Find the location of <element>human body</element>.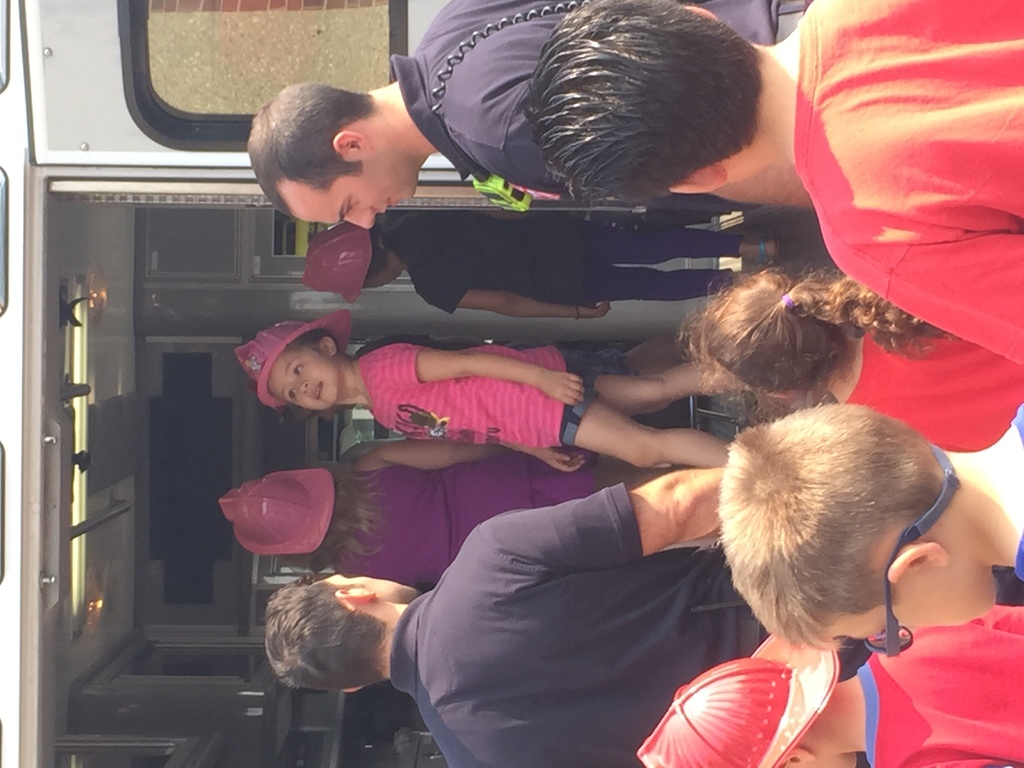
Location: (261, 458, 773, 767).
